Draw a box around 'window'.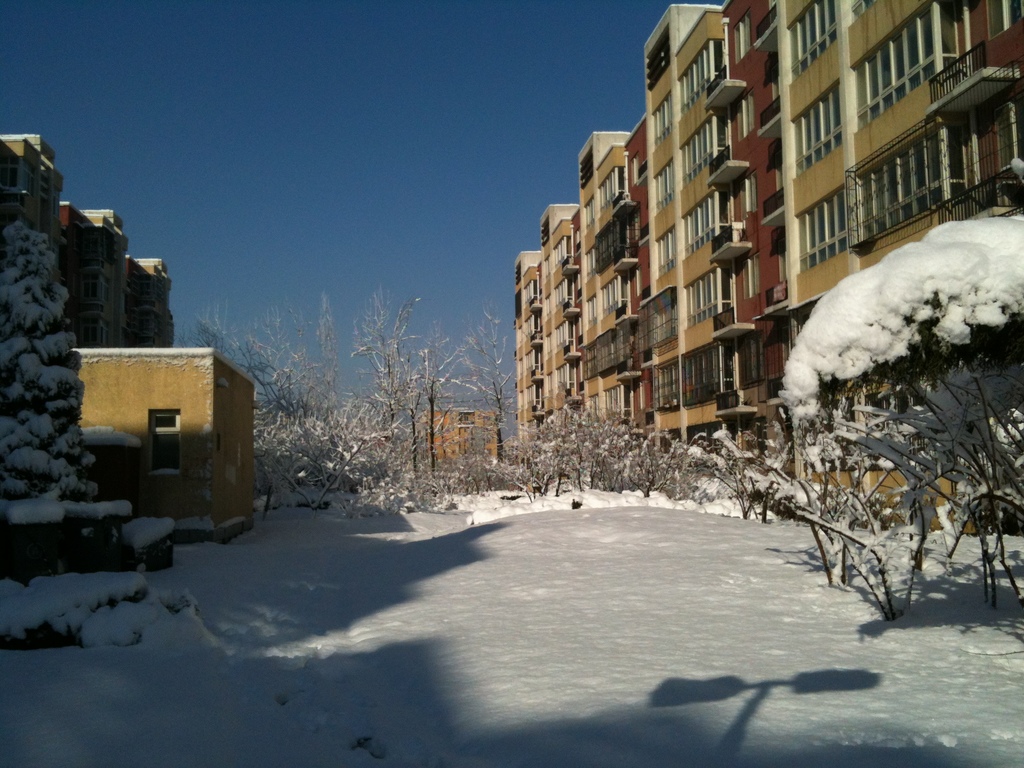
crop(740, 250, 758, 303).
